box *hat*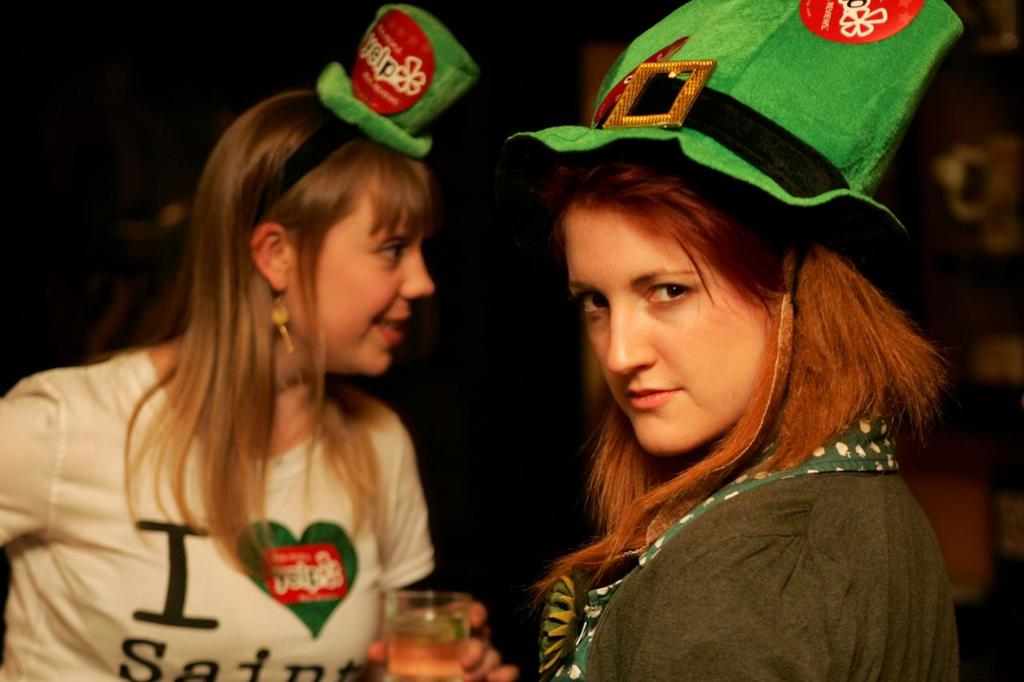
x1=253 y1=0 x2=476 y2=223
